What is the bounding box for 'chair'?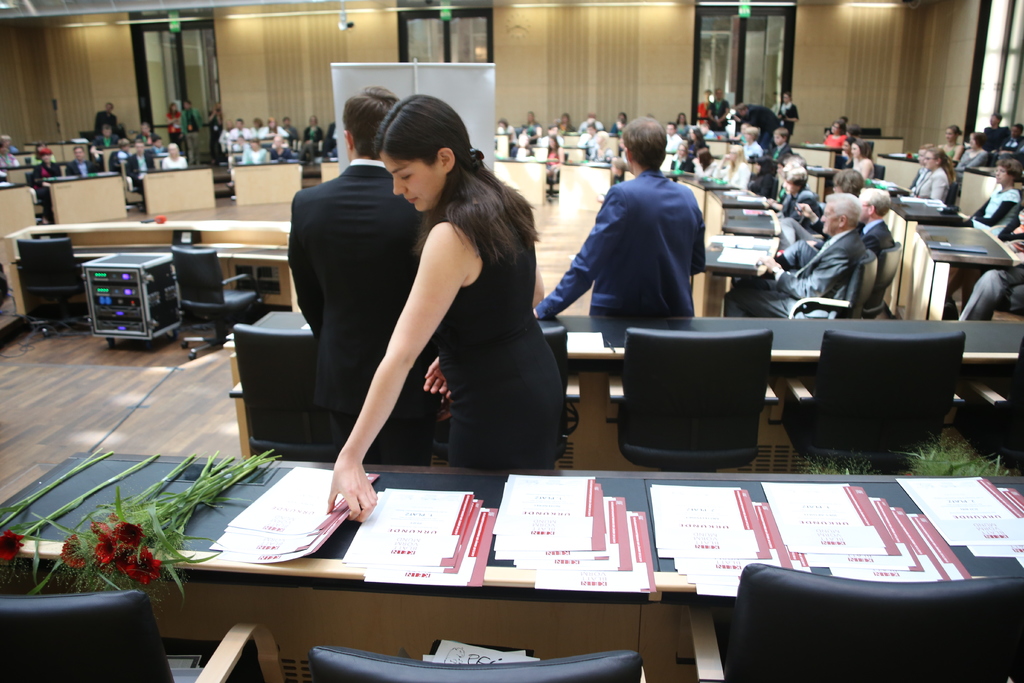
bbox=[970, 343, 1023, 471].
